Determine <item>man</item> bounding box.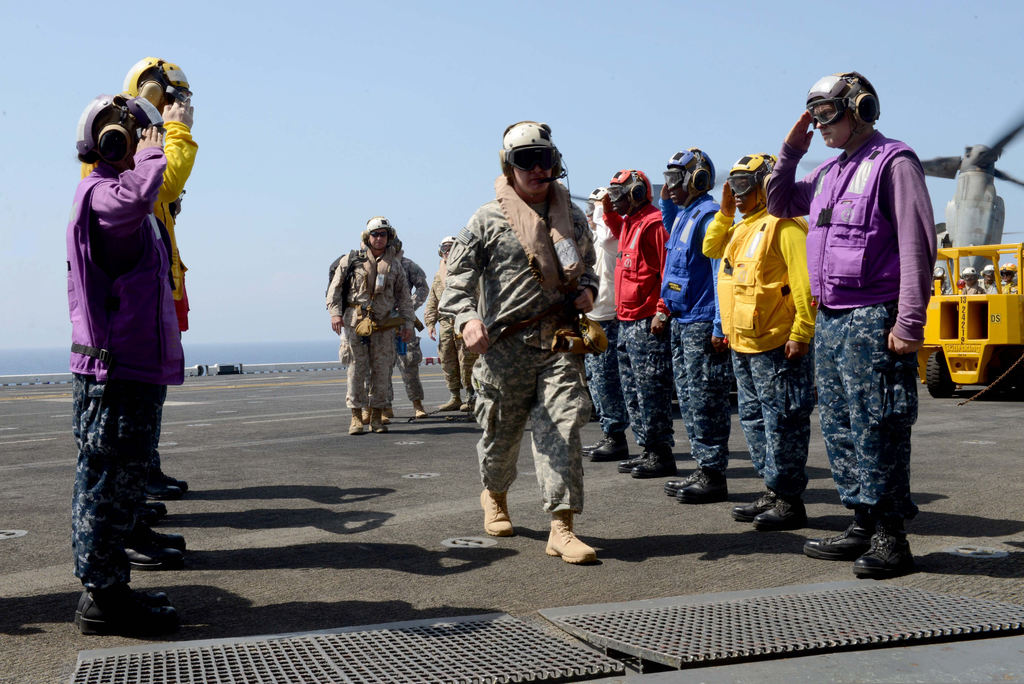
Determined: <bbox>326, 217, 413, 436</bbox>.
